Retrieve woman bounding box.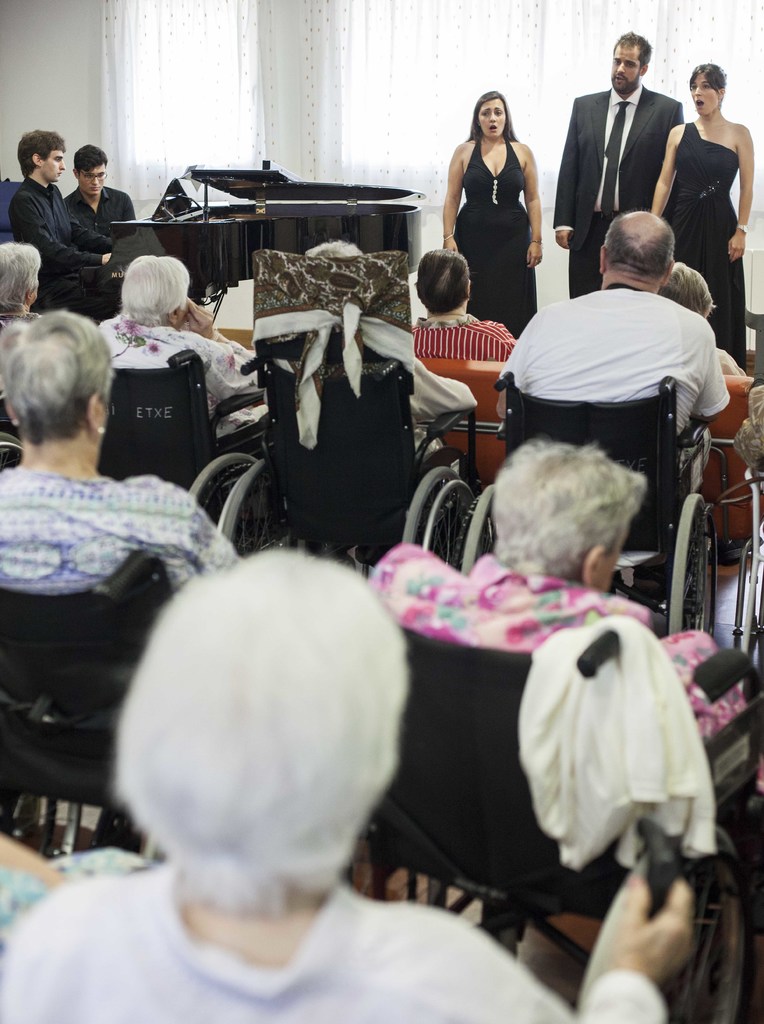
Bounding box: (x1=443, y1=90, x2=535, y2=342).
